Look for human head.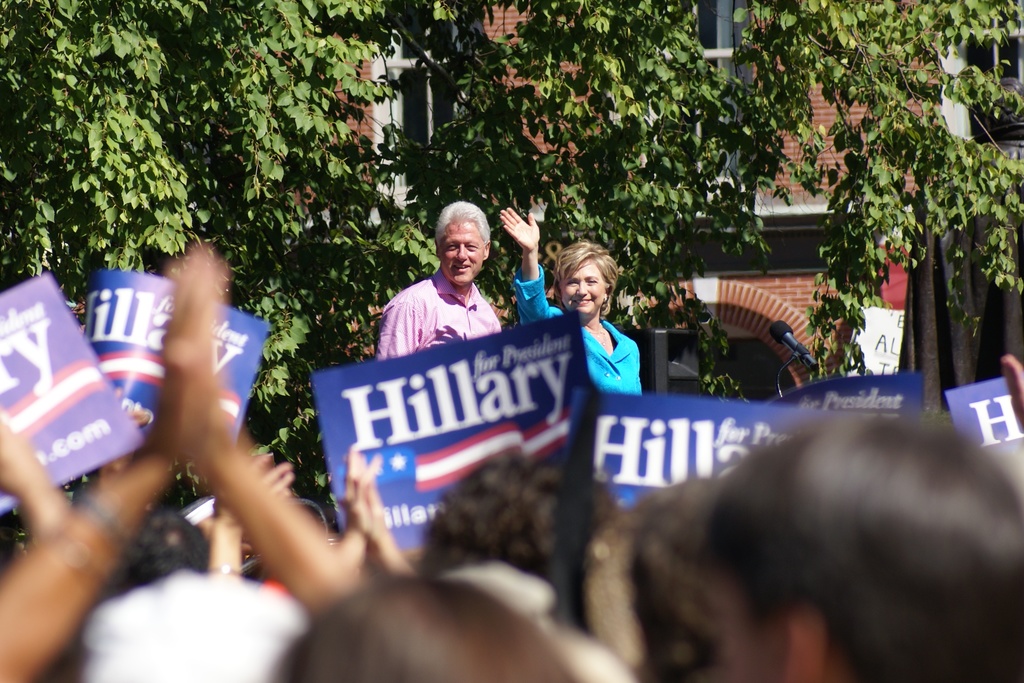
Found: [left=424, top=193, right=497, bottom=285].
